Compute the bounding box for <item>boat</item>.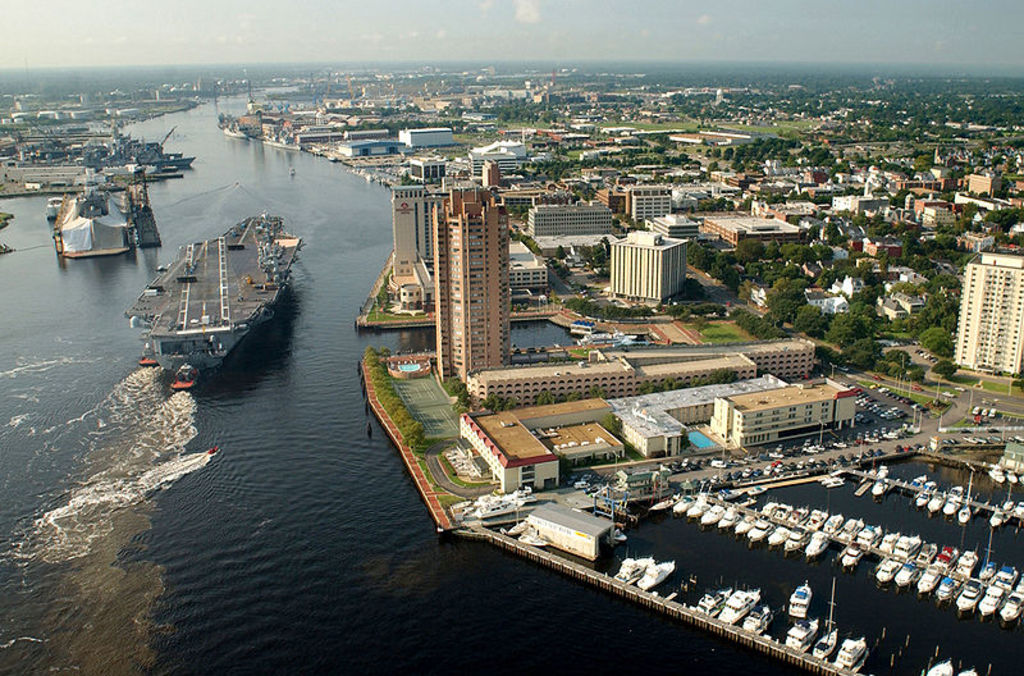
pyautogui.locateOnScreen(956, 472, 974, 522).
